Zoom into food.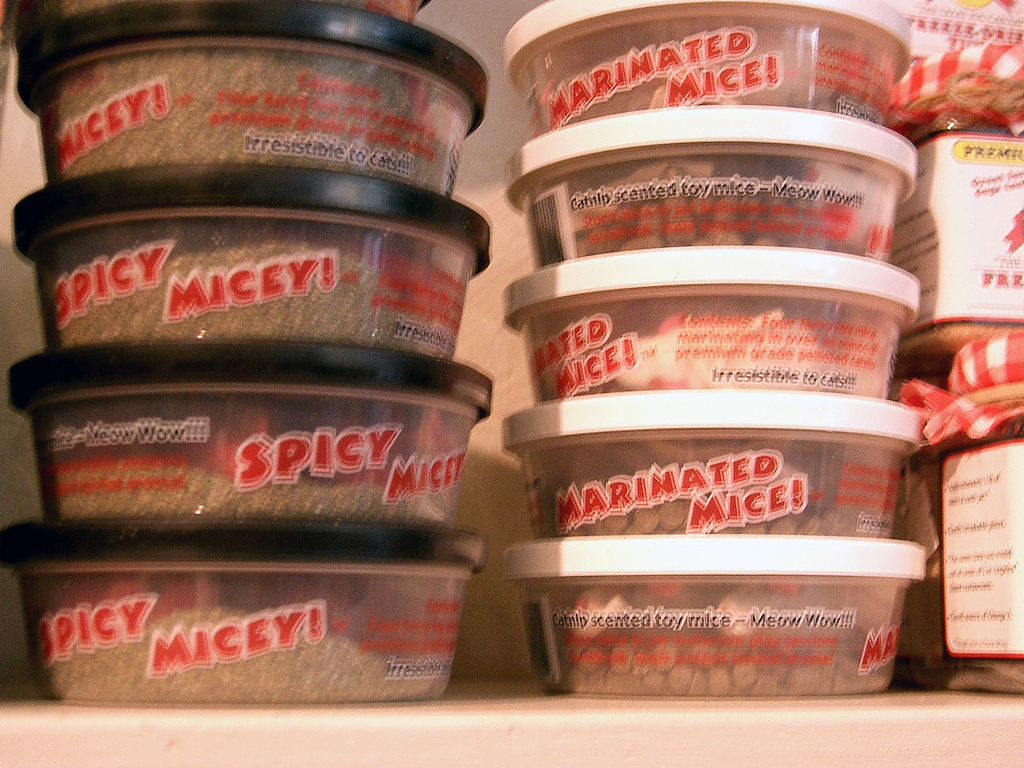
Zoom target: 31:383:482:523.
